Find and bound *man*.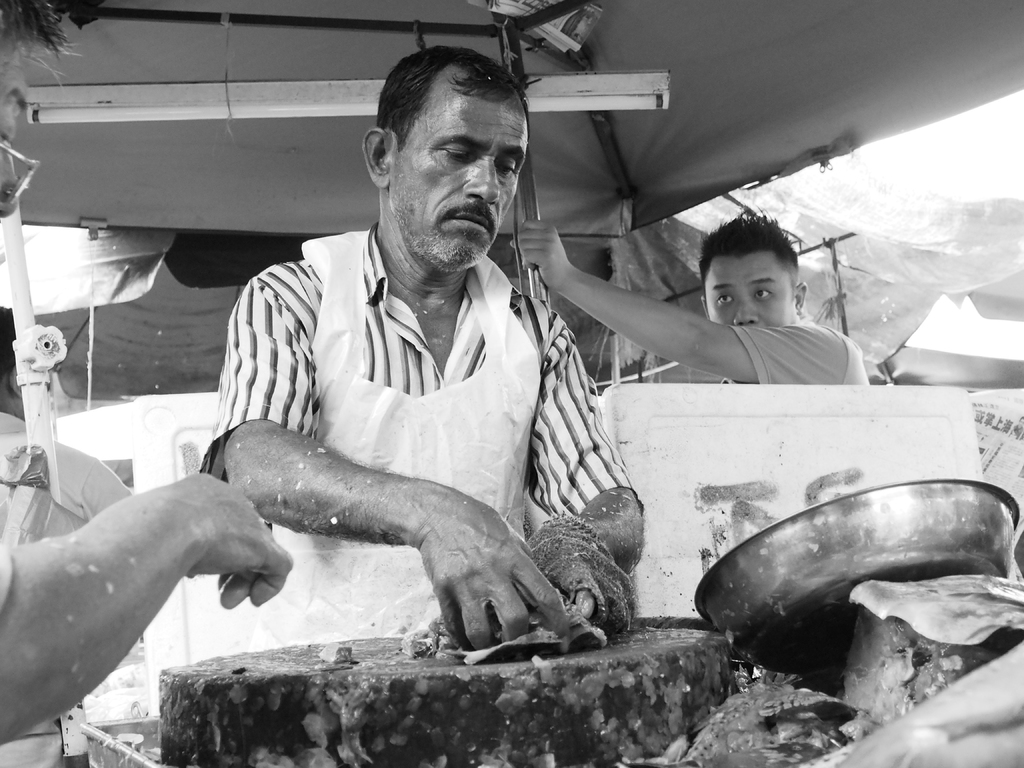
Bound: 506/204/867/384.
